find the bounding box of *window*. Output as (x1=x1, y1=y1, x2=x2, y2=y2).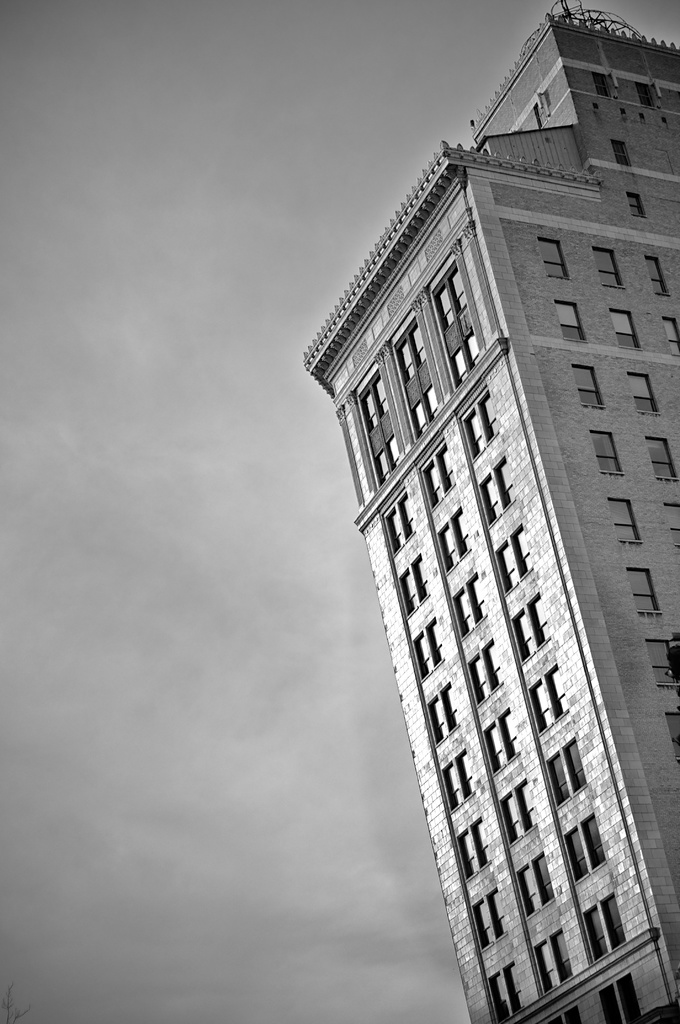
(x1=544, y1=748, x2=571, y2=808).
